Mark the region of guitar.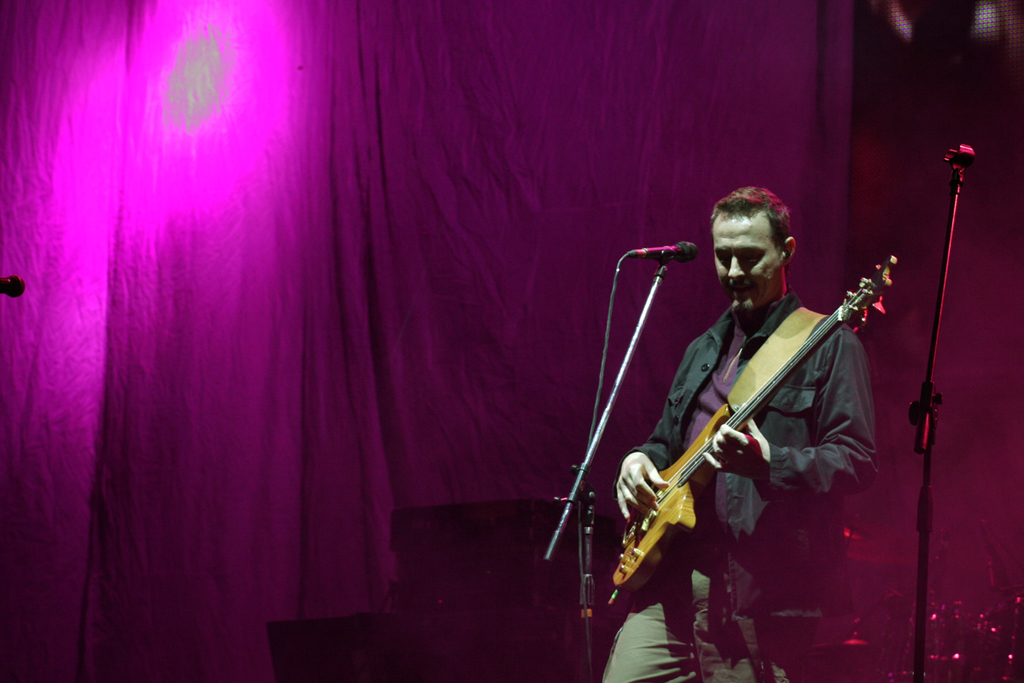
Region: (571, 248, 876, 613).
